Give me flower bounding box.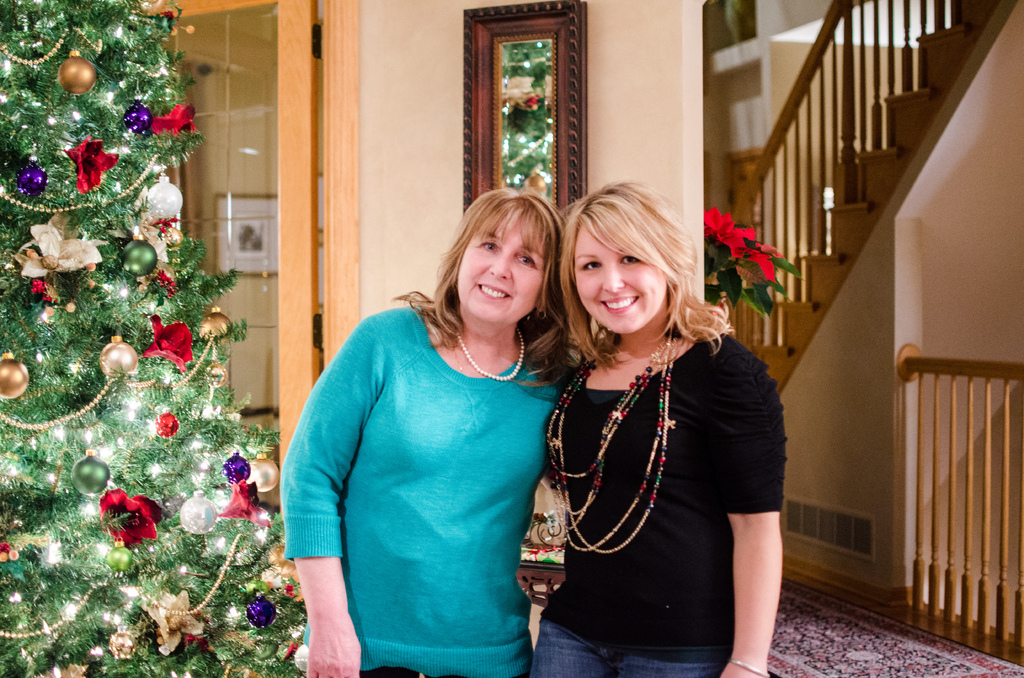
64, 131, 119, 193.
